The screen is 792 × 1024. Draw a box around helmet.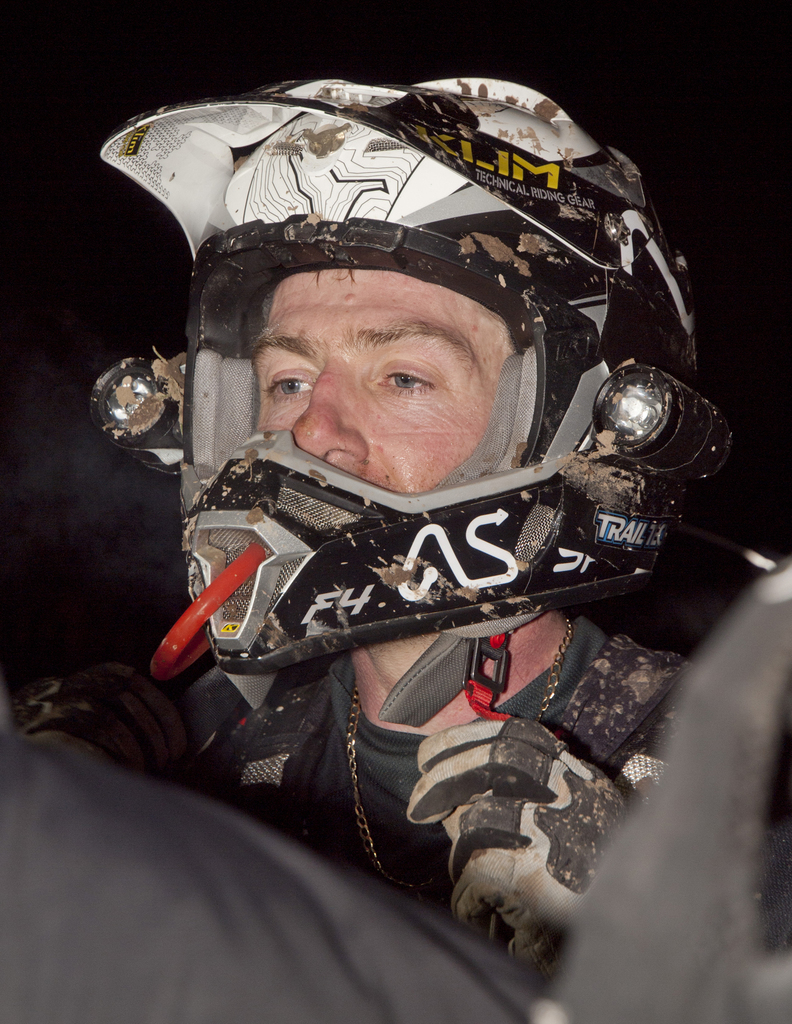
rect(102, 75, 697, 677).
